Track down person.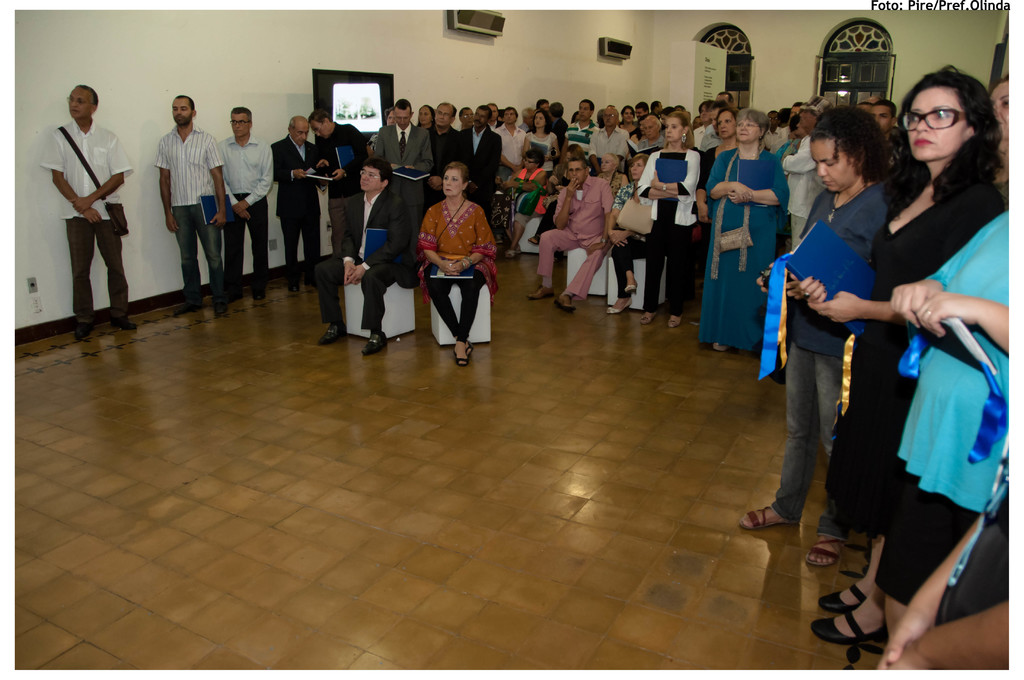
Tracked to pyautogui.locateOnScreen(708, 108, 788, 361).
